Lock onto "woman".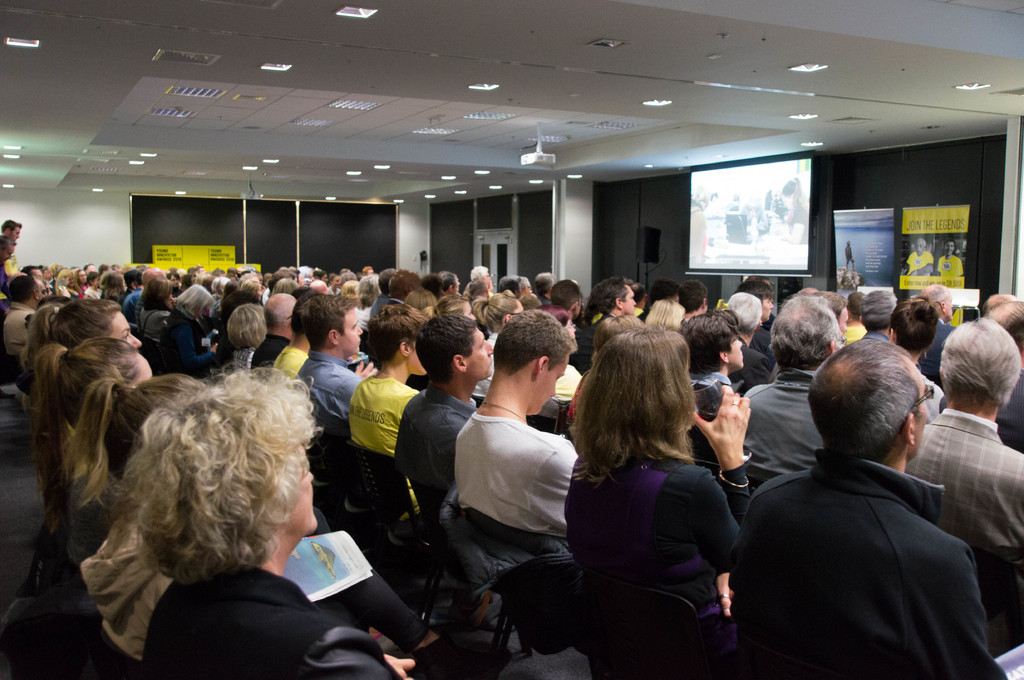
Locked: rect(140, 276, 174, 340).
